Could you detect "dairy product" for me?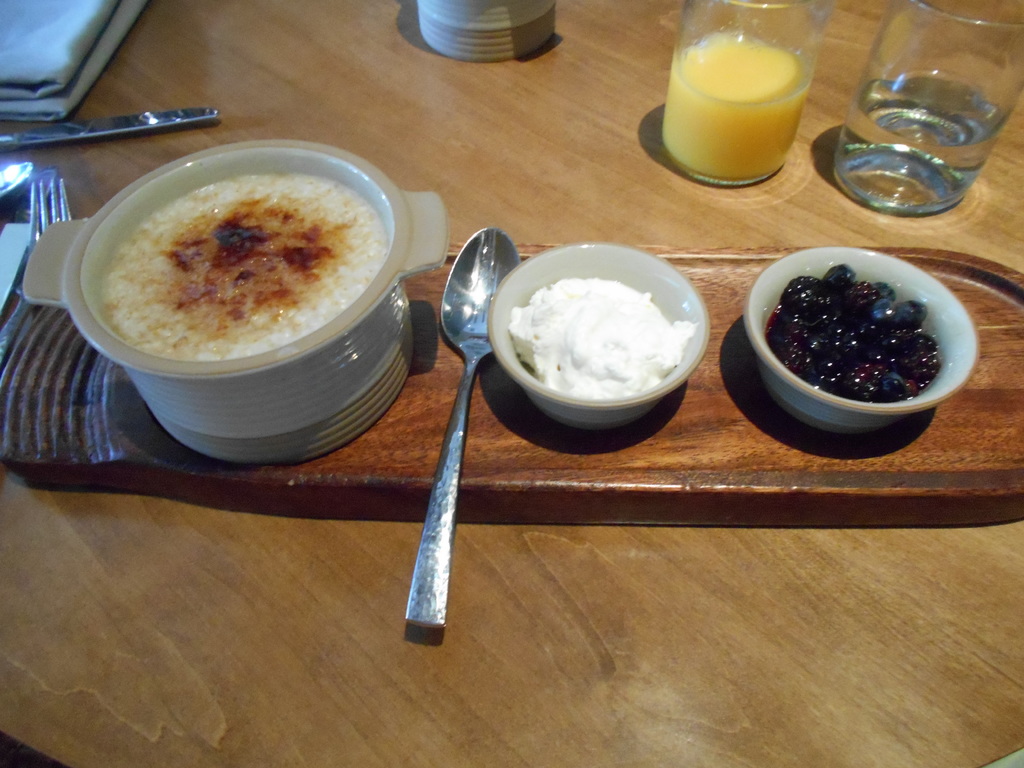
Detection result: select_region(68, 115, 411, 410).
